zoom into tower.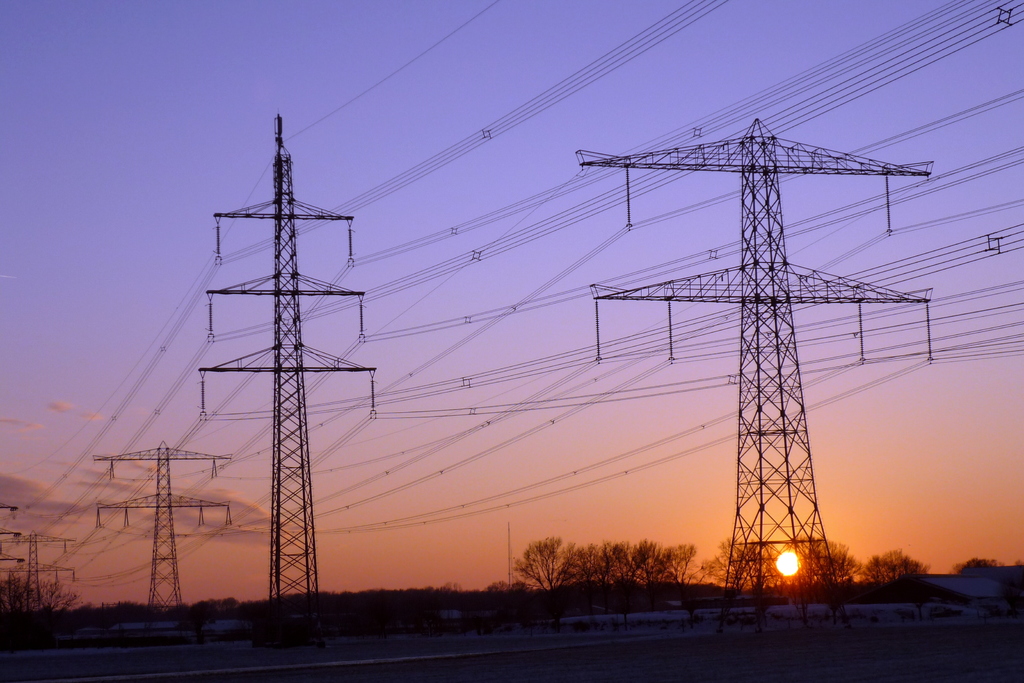
Zoom target: locate(88, 434, 239, 607).
